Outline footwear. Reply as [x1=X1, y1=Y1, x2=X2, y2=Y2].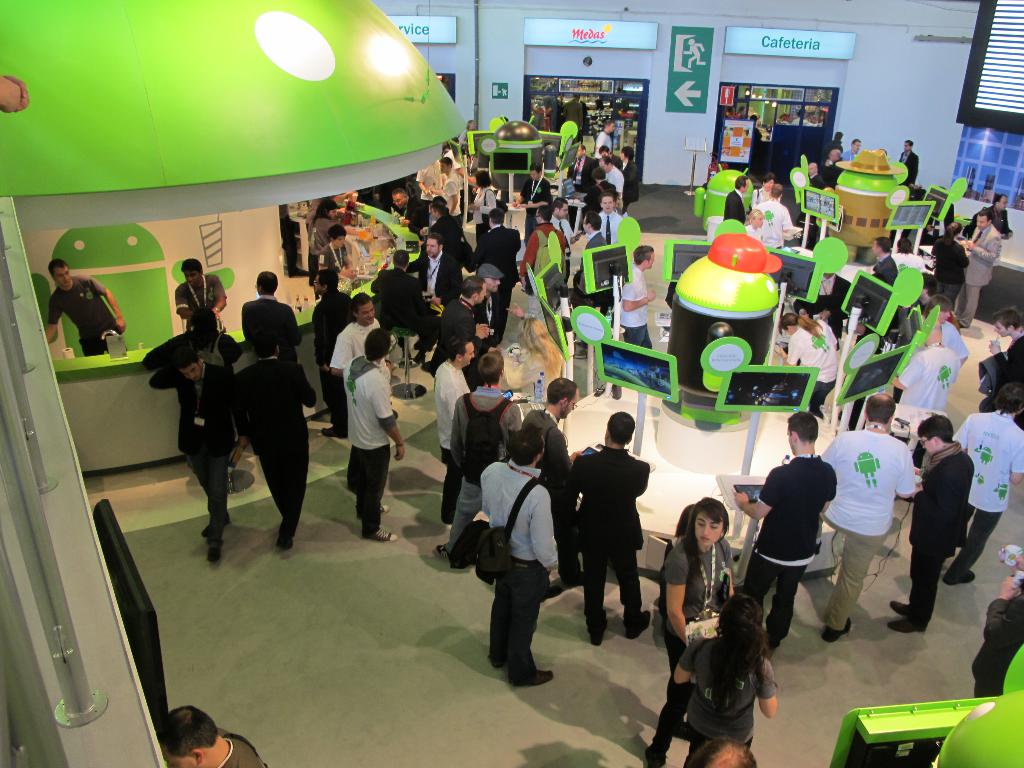
[x1=378, y1=503, x2=393, y2=516].
